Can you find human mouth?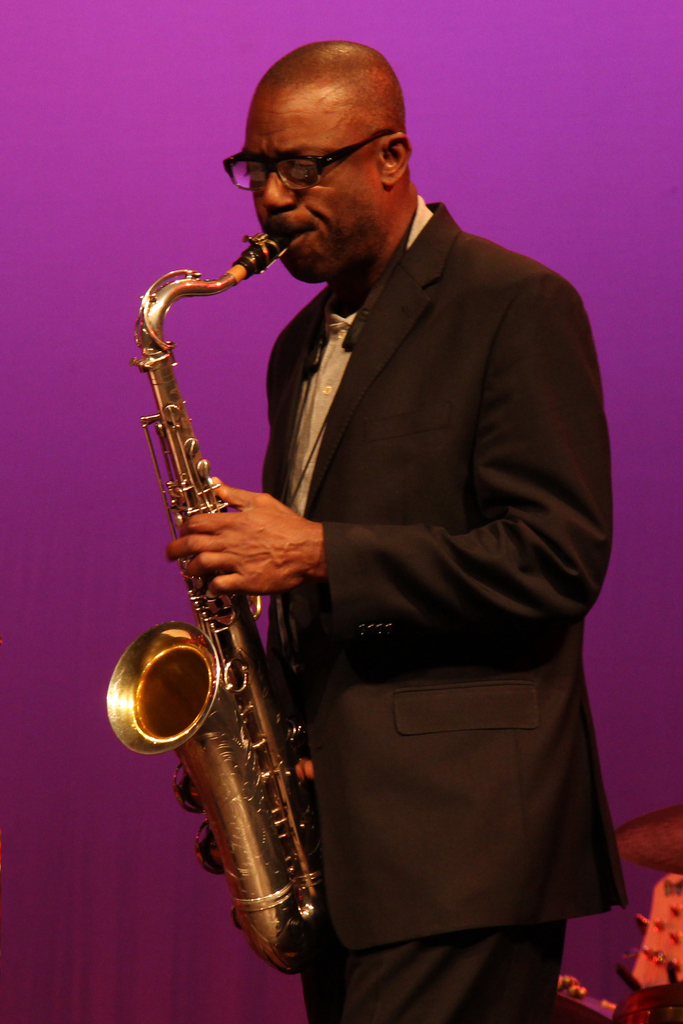
Yes, bounding box: [left=281, top=229, right=310, bottom=250].
